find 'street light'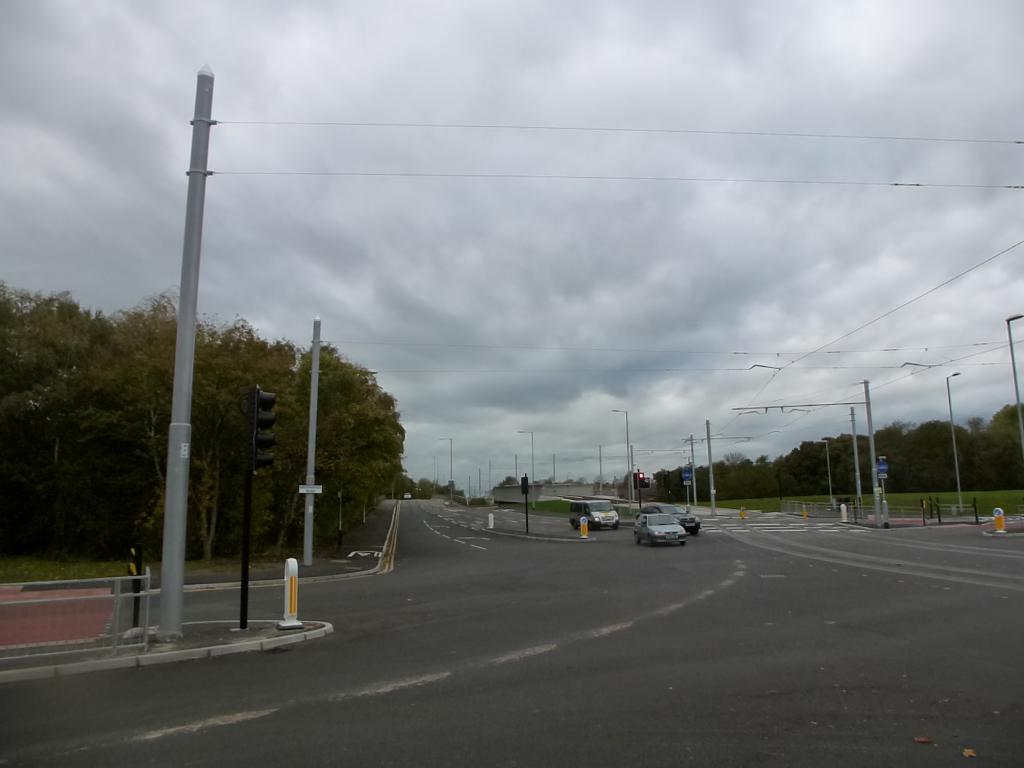
[left=1005, top=311, right=1022, bottom=444]
